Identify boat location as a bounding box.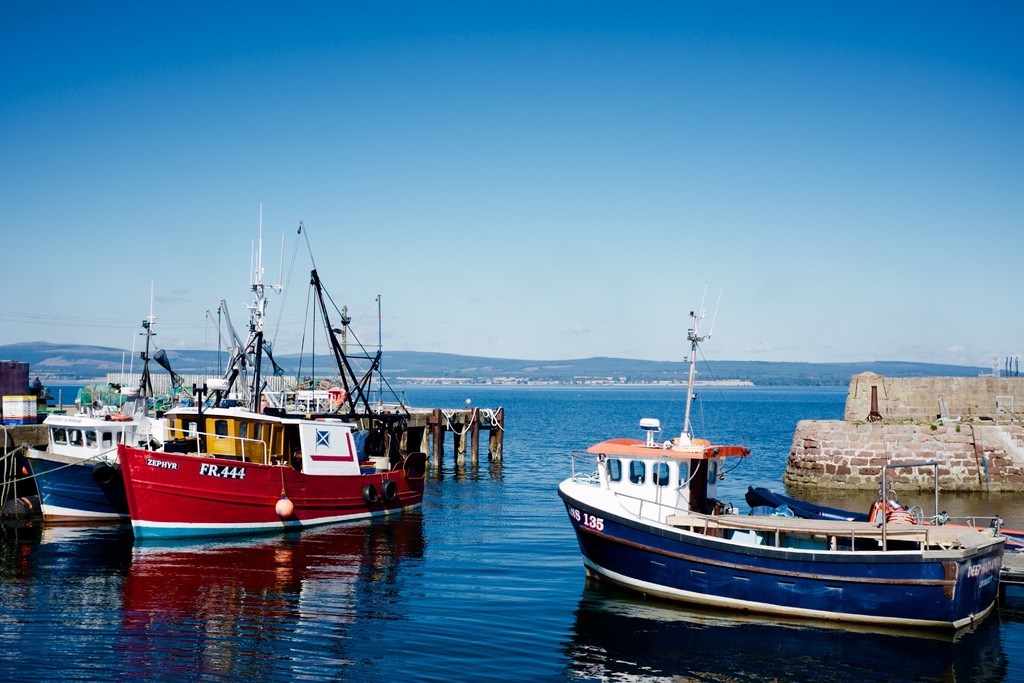
108:224:435:544.
